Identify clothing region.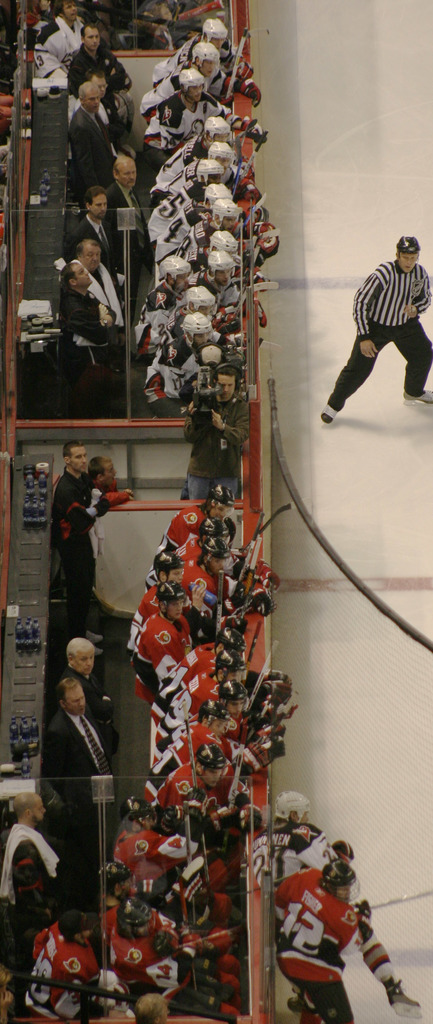
Region: {"x1": 186, "y1": 239, "x2": 228, "y2": 274}.
